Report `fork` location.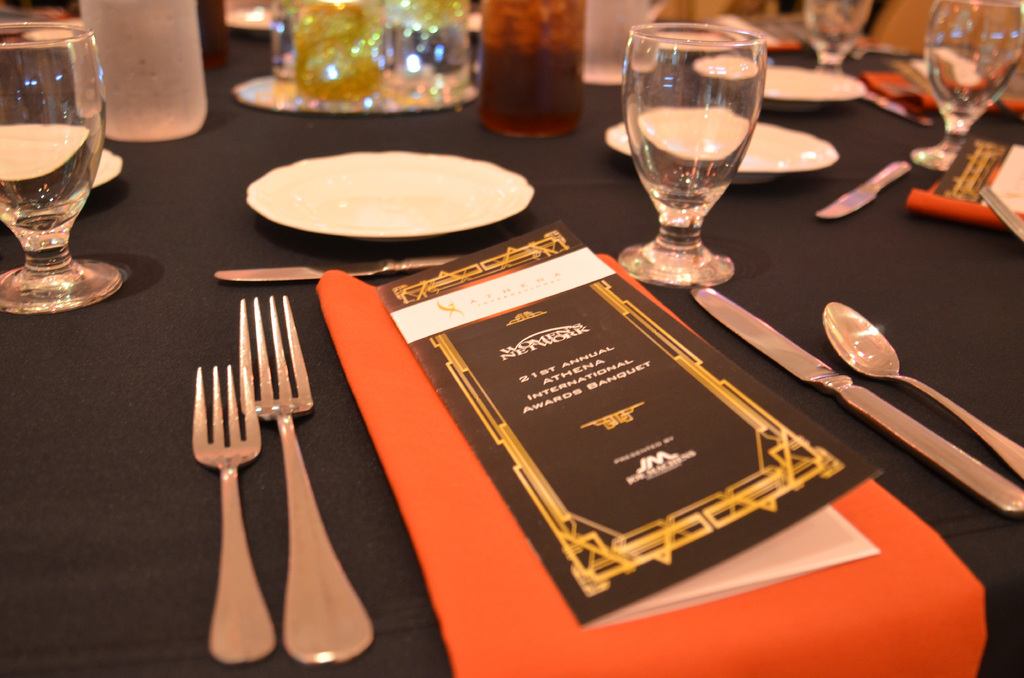
Report: <region>190, 364, 278, 664</region>.
